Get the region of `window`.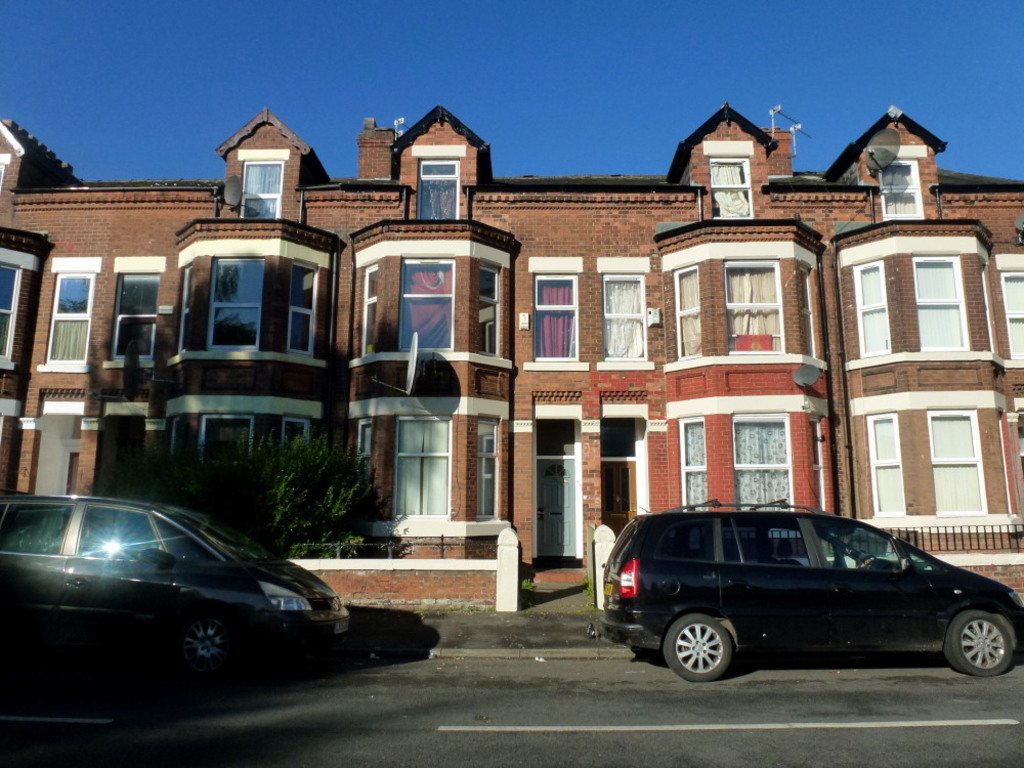
(left=172, top=421, right=177, bottom=456).
